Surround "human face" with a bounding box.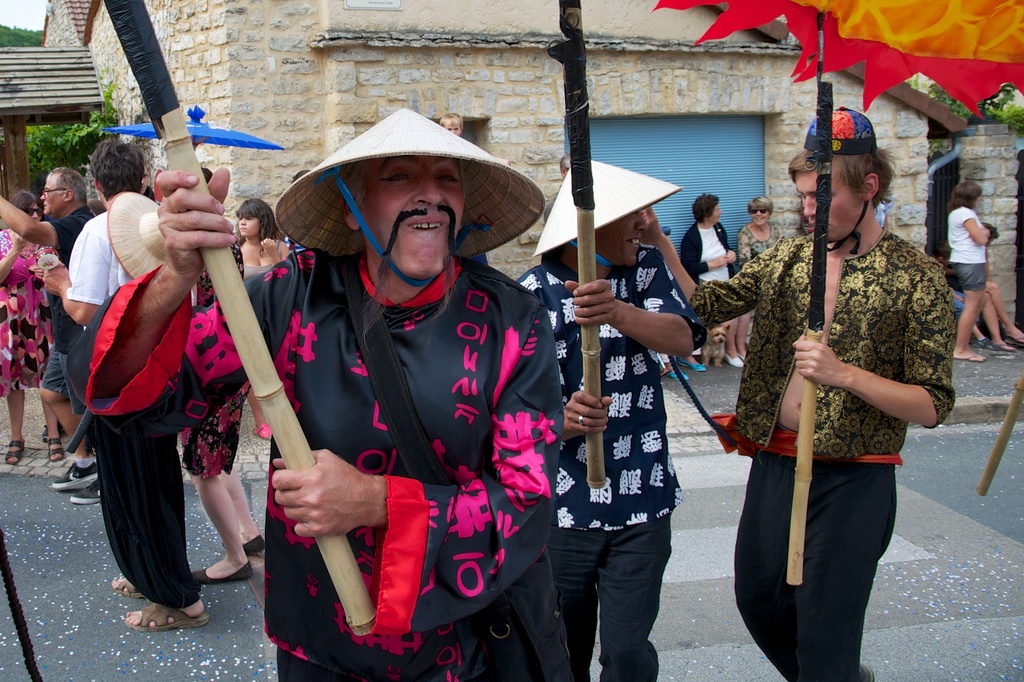
BBox(799, 165, 871, 244).
